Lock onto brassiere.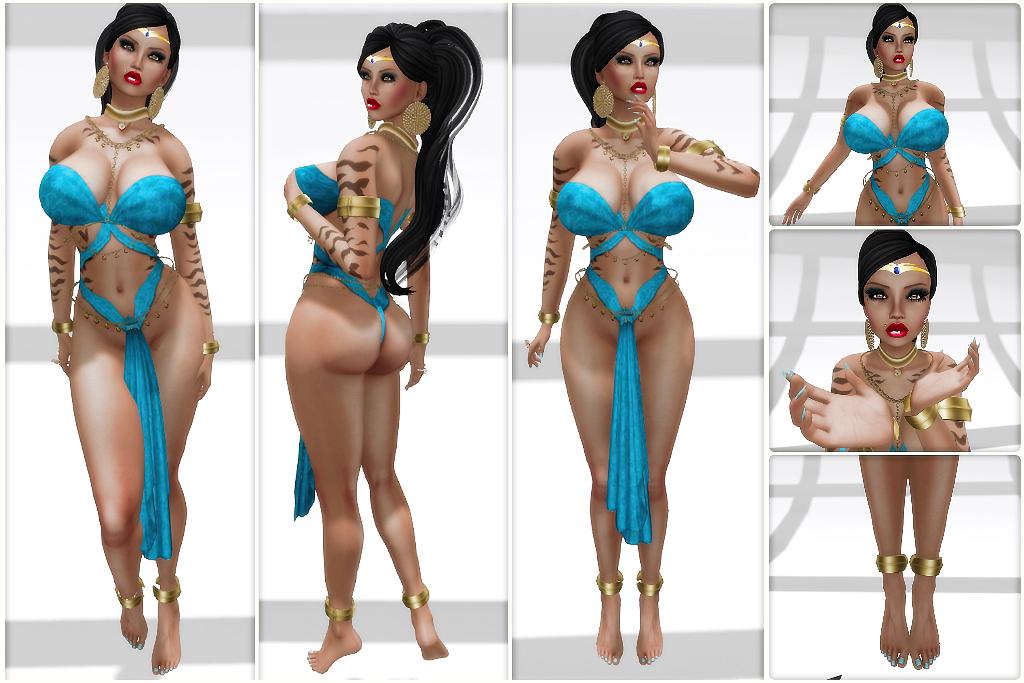
Locked: (58, 129, 172, 414).
